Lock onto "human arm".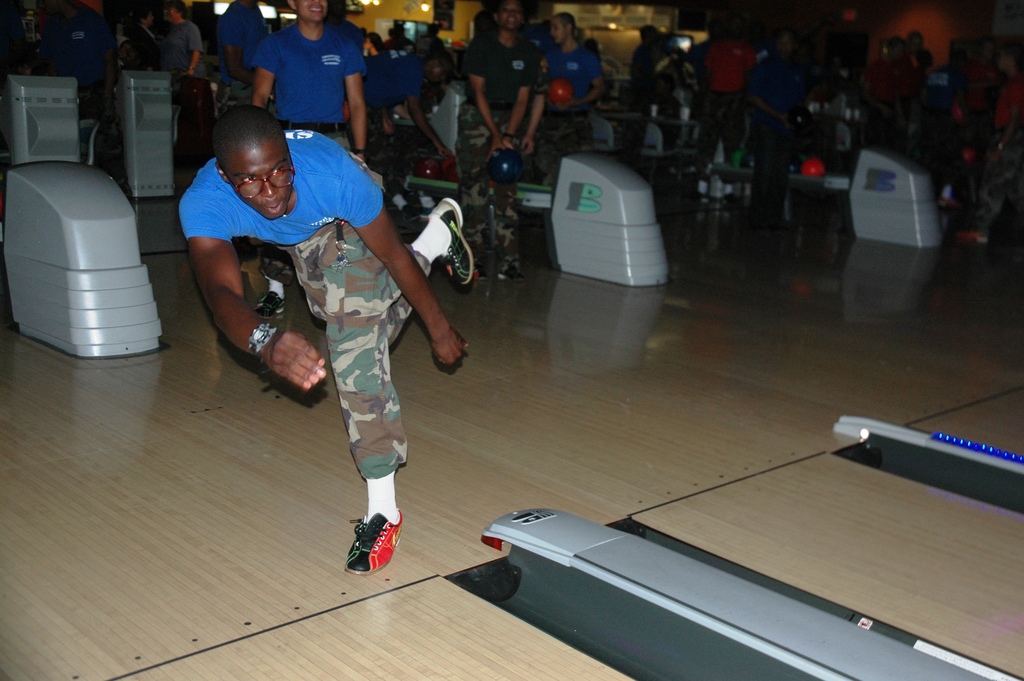
Locked: left=172, top=179, right=332, bottom=398.
